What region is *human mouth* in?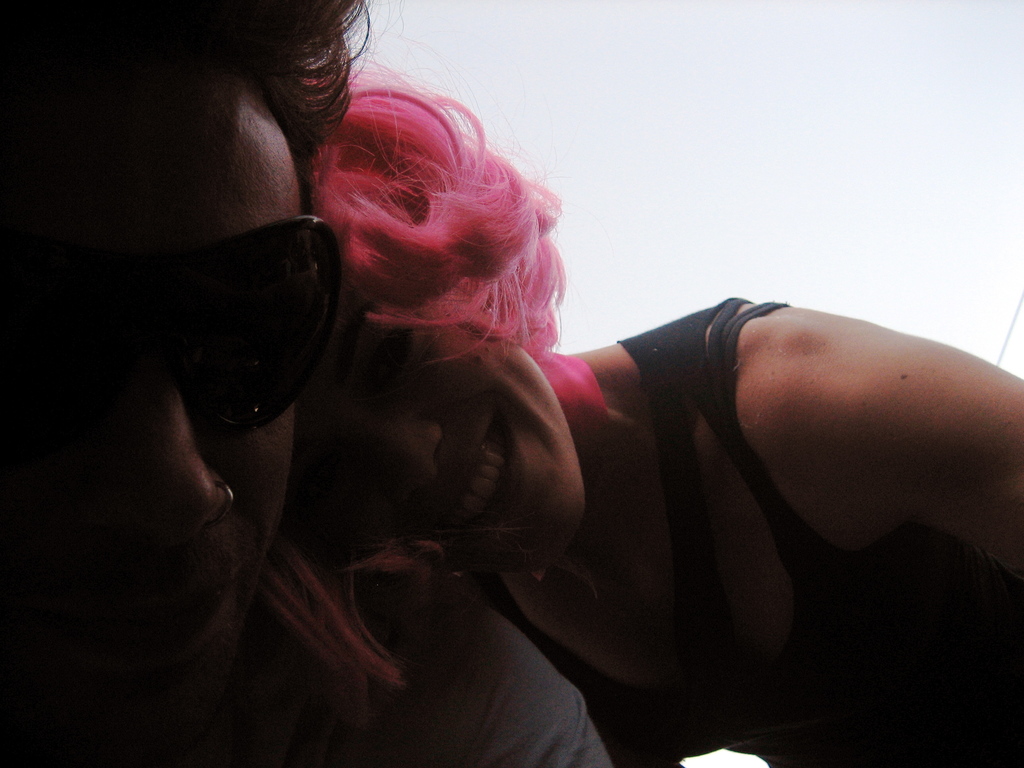
select_region(445, 397, 529, 550).
